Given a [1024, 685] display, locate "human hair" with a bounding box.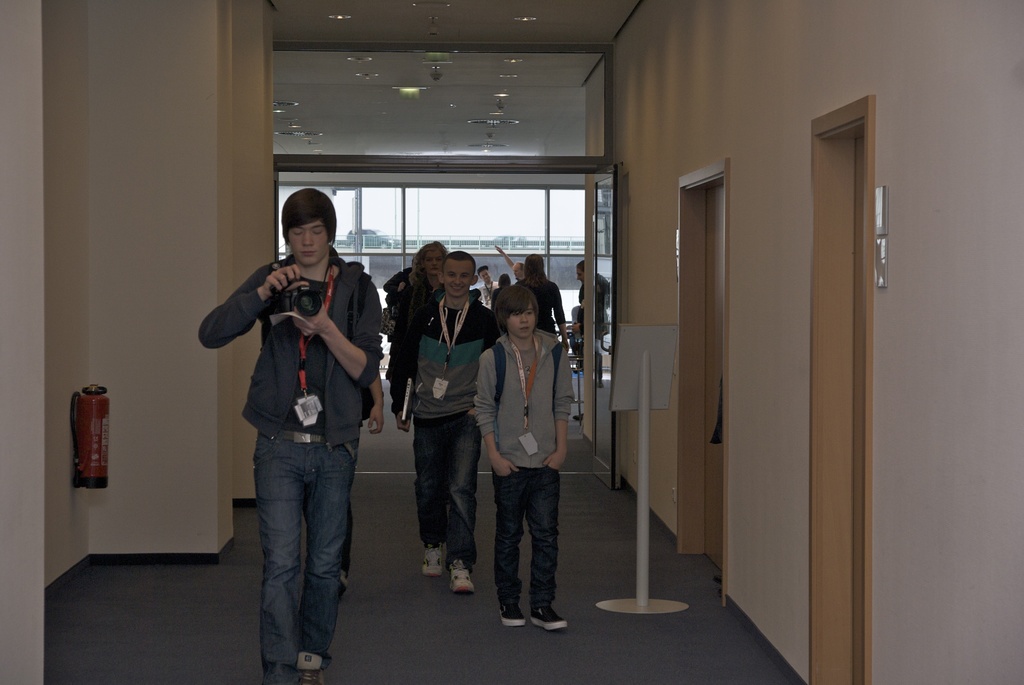
Located: bbox=(283, 187, 336, 248).
